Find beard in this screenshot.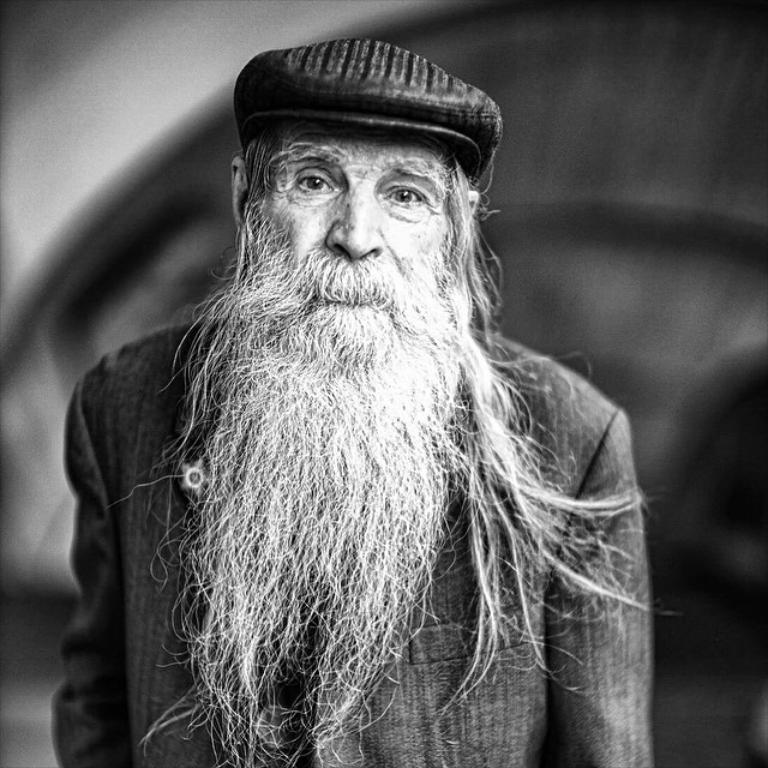
The bounding box for beard is [x1=112, y1=220, x2=653, y2=767].
